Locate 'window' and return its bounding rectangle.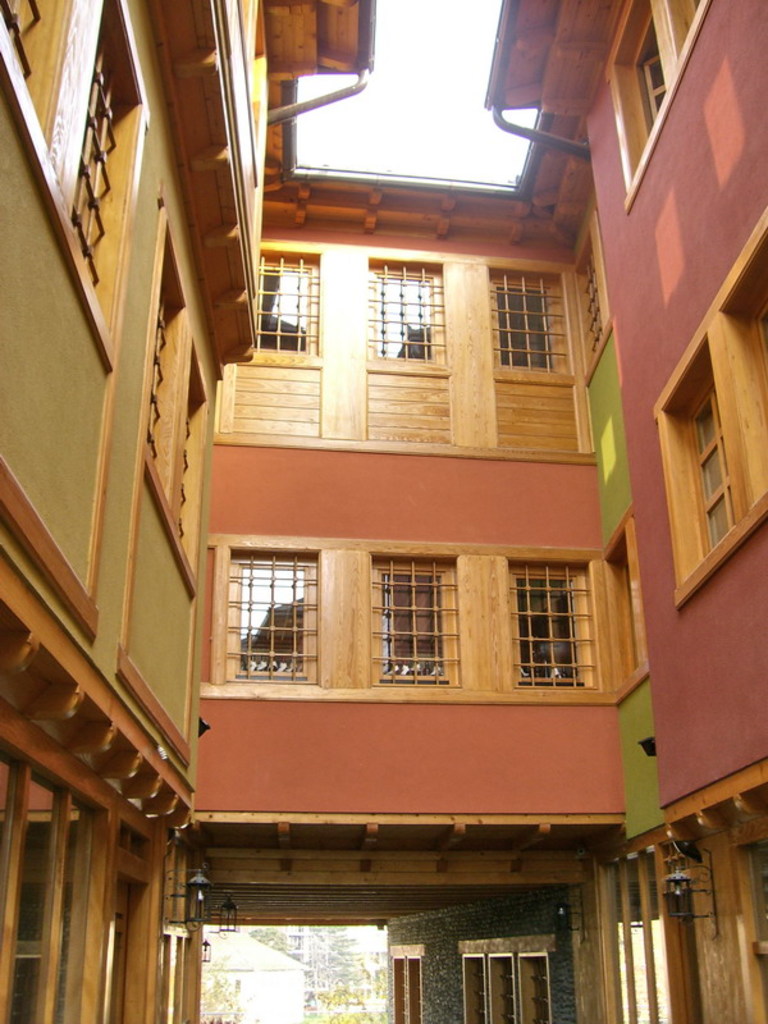
x1=684, y1=390, x2=733, y2=549.
